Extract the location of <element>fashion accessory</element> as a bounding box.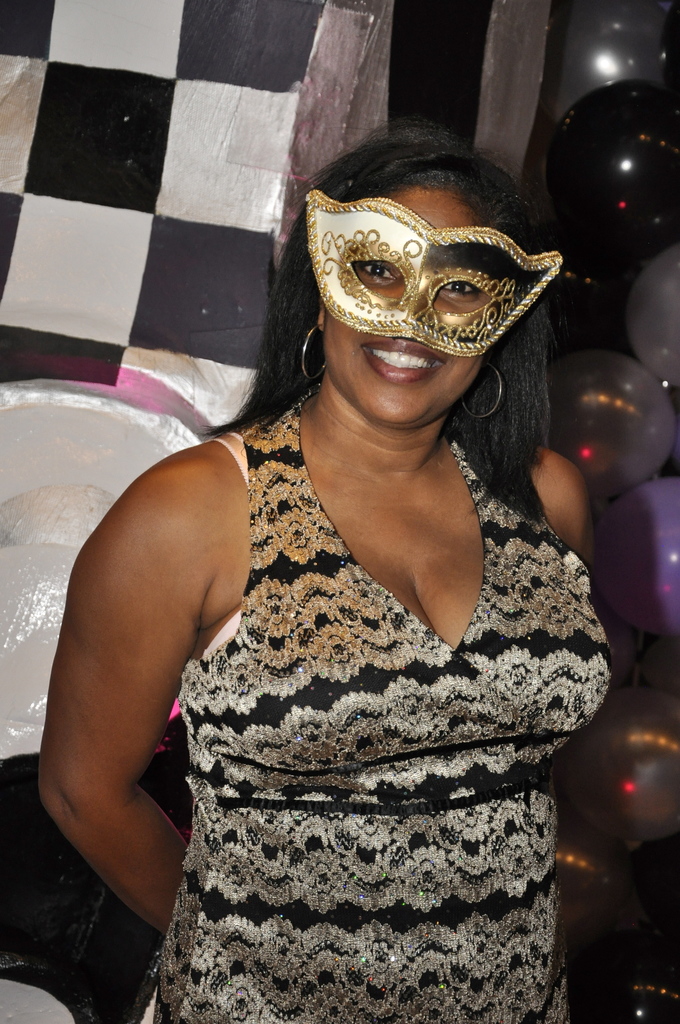
select_region(304, 187, 562, 362).
